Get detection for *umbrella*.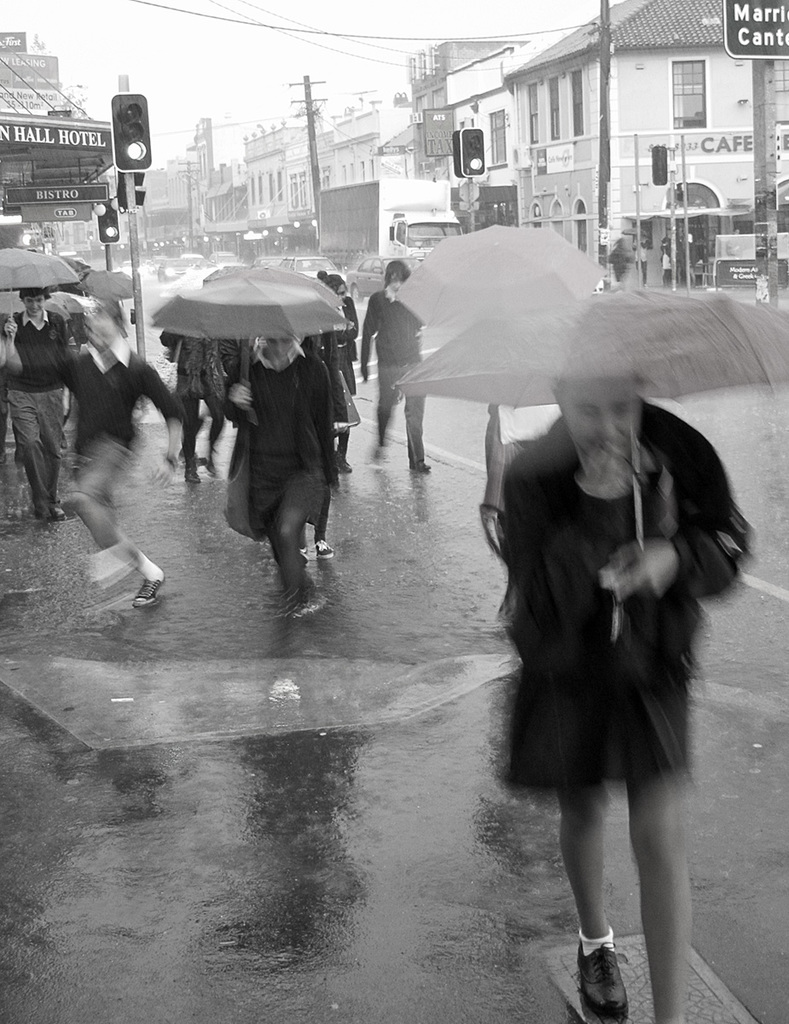
Detection: {"left": 0, "top": 243, "right": 80, "bottom": 321}.
